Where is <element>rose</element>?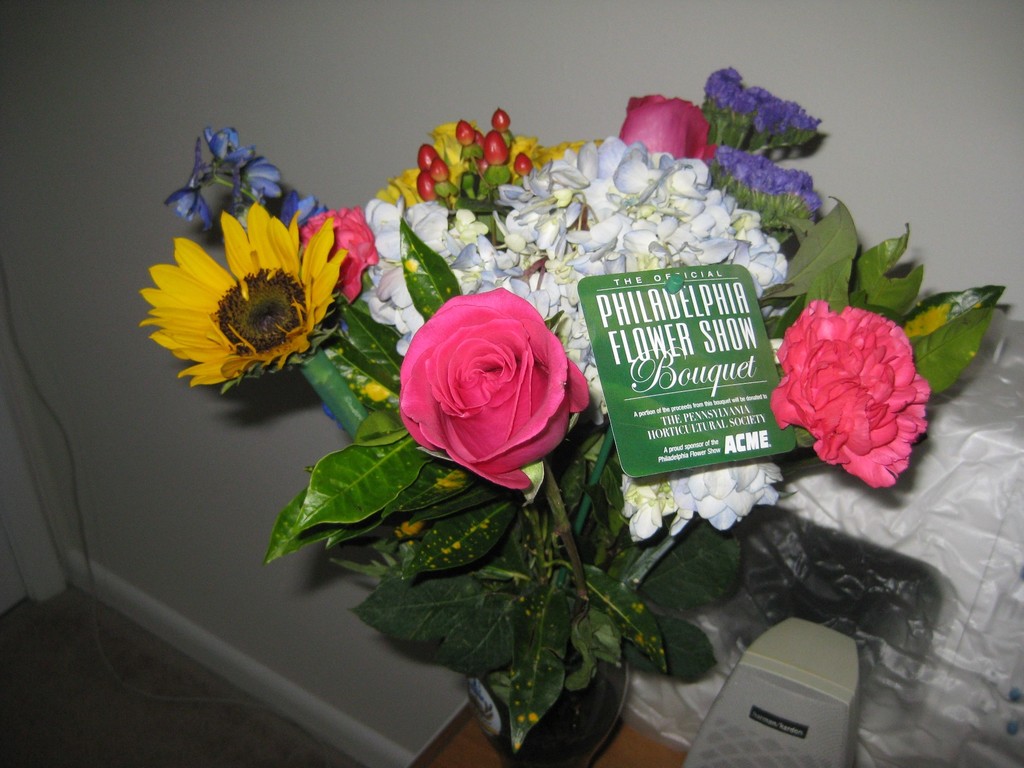
(left=392, top=287, right=586, bottom=492).
